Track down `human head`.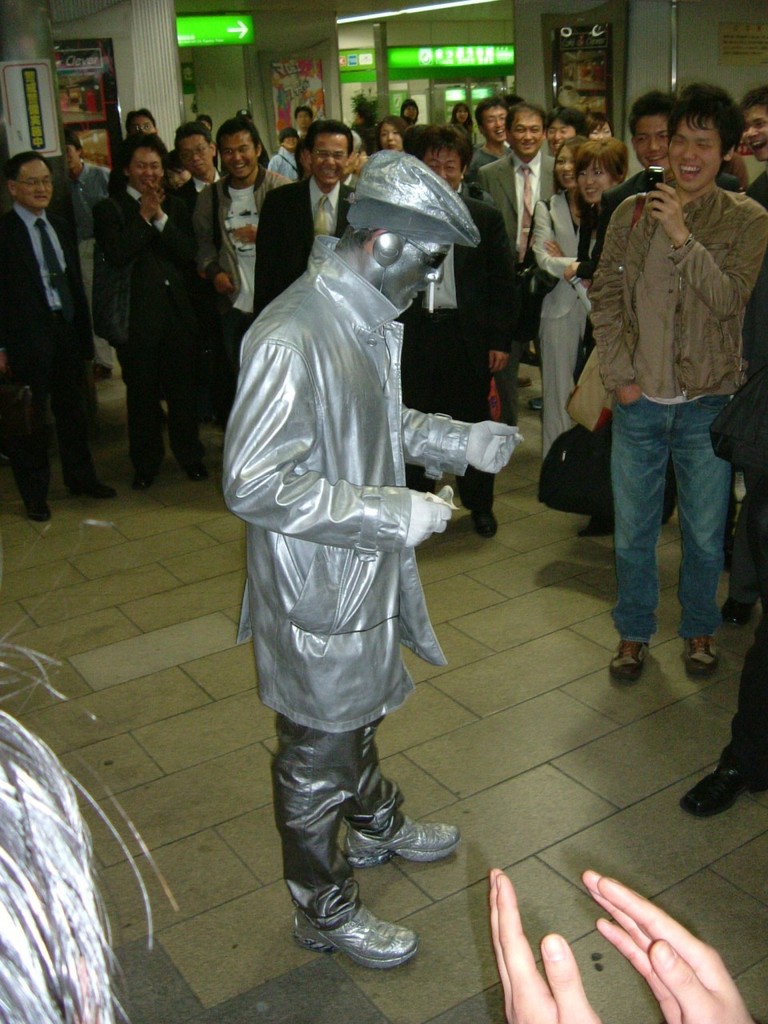
Tracked to crop(354, 99, 377, 124).
